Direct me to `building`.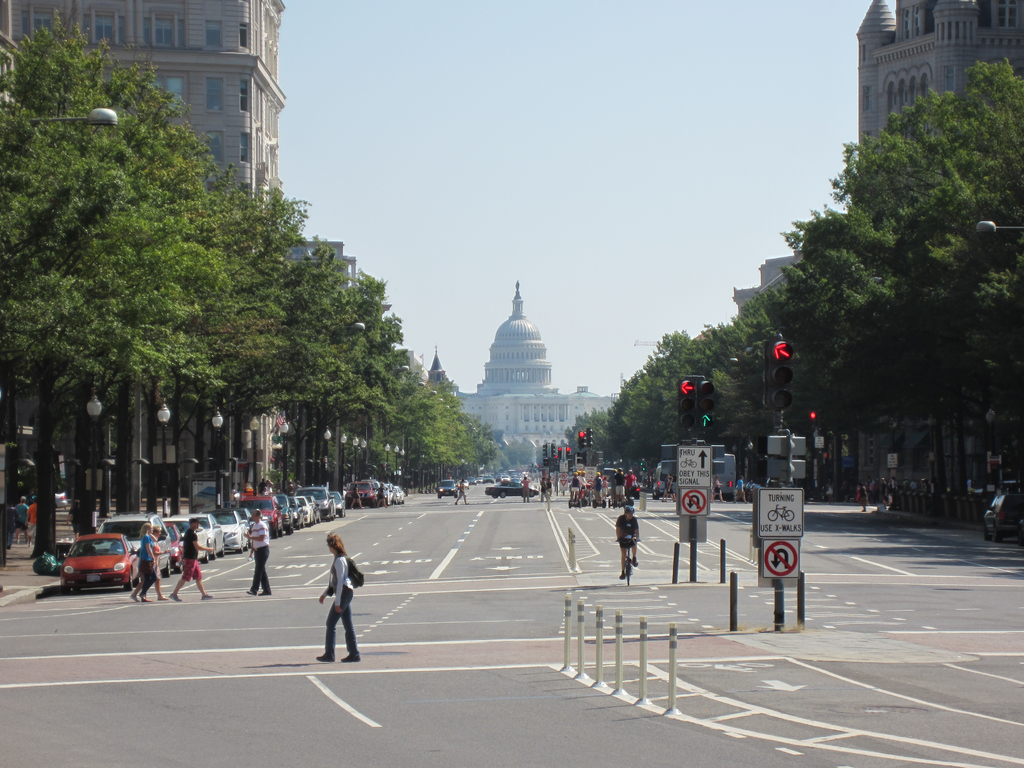
Direction: x1=858, y1=0, x2=1023, y2=145.
